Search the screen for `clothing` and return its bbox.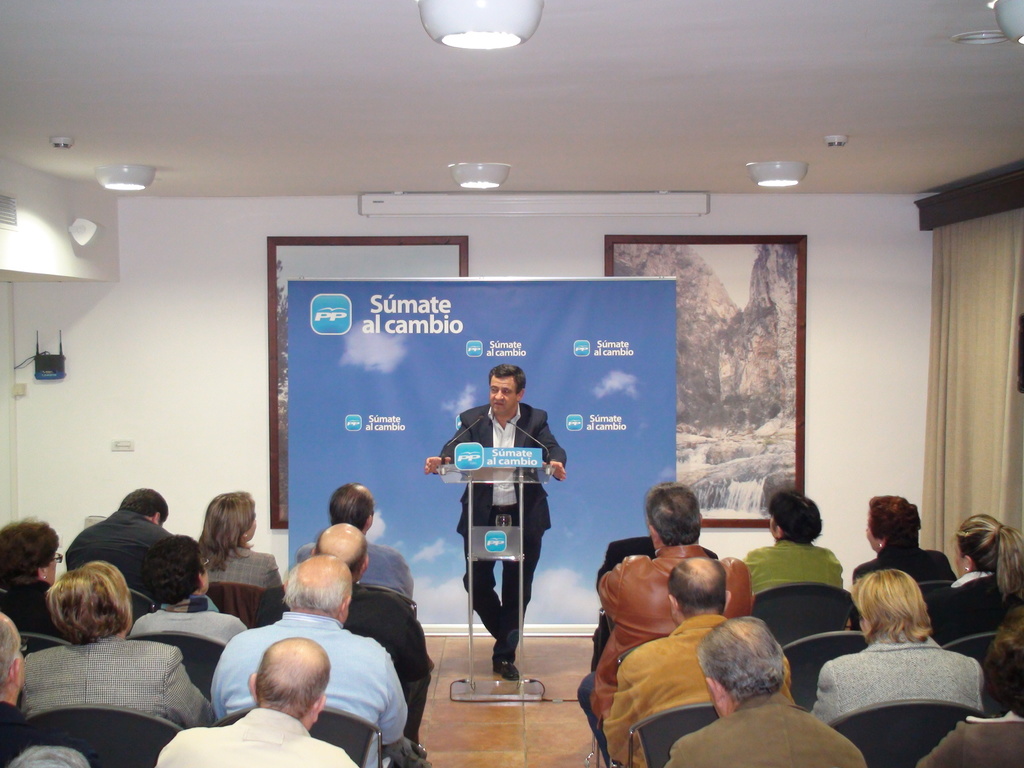
Found: select_region(198, 543, 277, 586).
